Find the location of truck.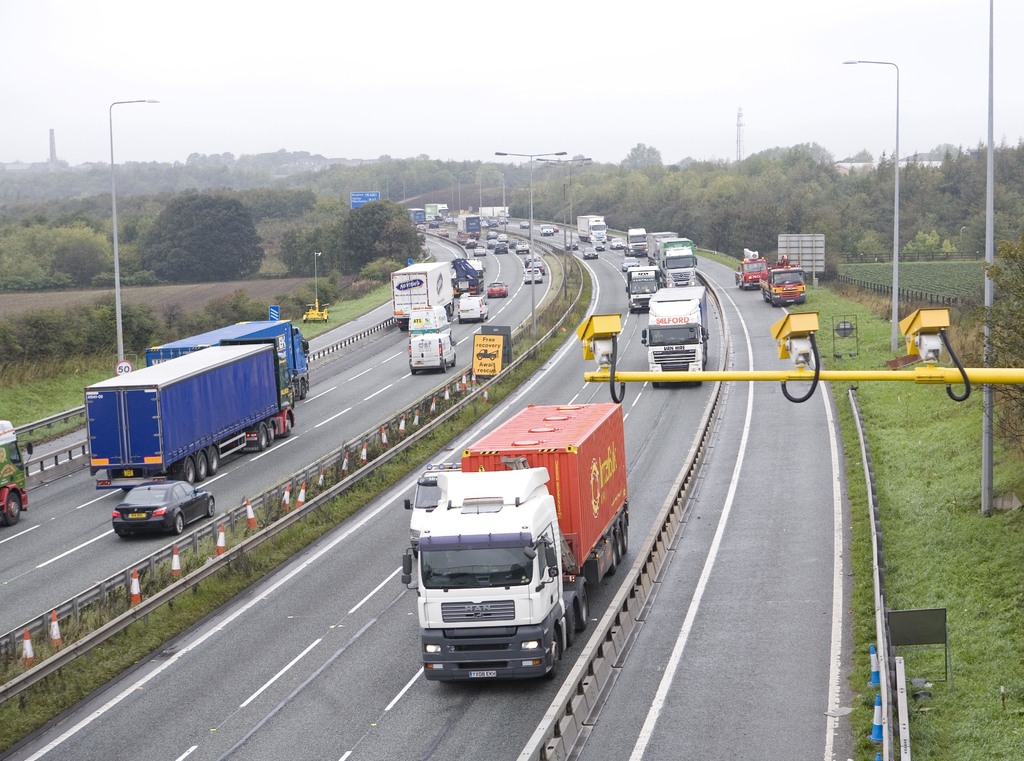
Location: <region>456, 292, 496, 321</region>.
